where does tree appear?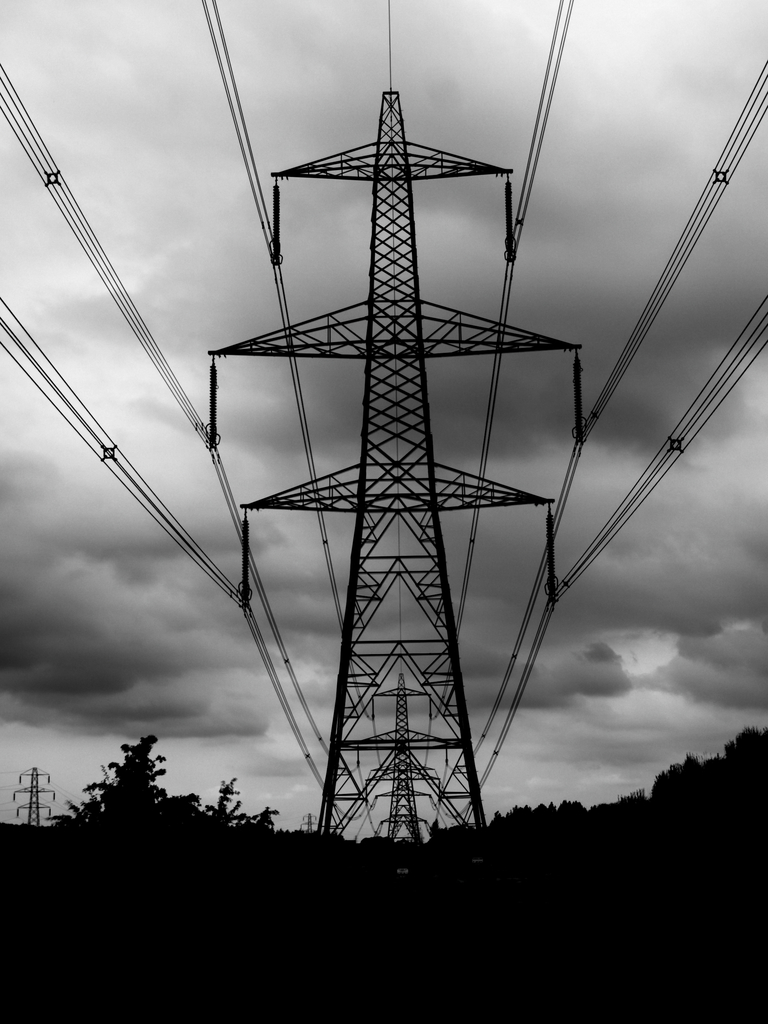
Appears at {"left": 643, "top": 753, "right": 713, "bottom": 824}.
